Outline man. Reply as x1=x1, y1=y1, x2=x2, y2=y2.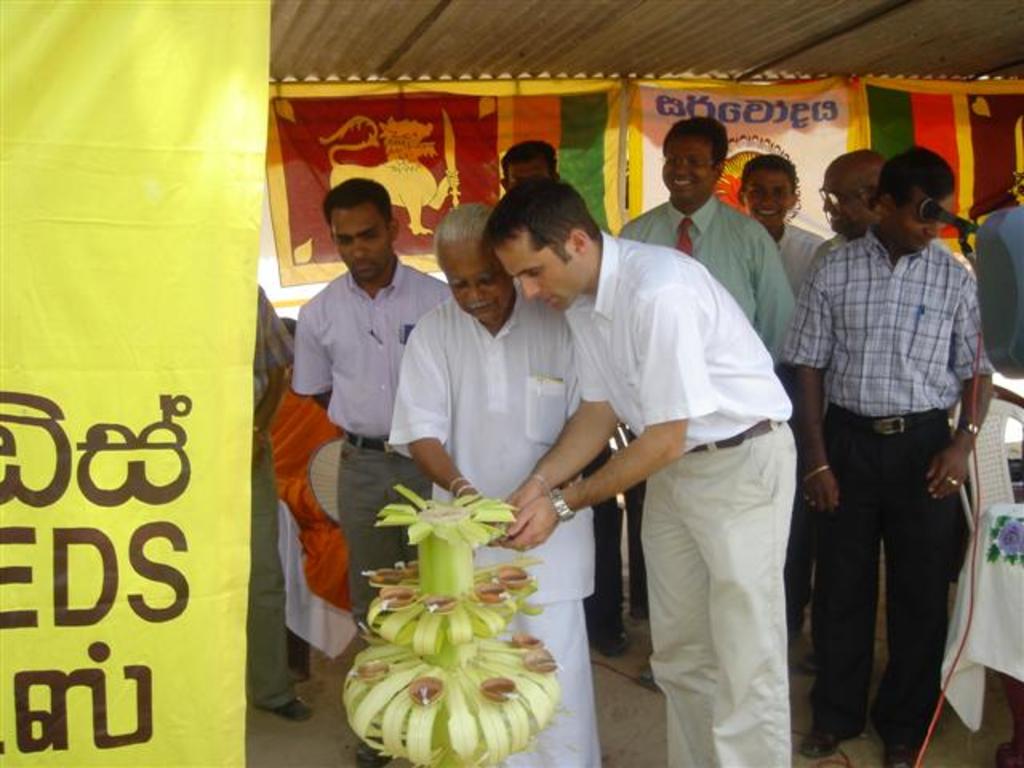
x1=731, y1=158, x2=827, y2=296.
